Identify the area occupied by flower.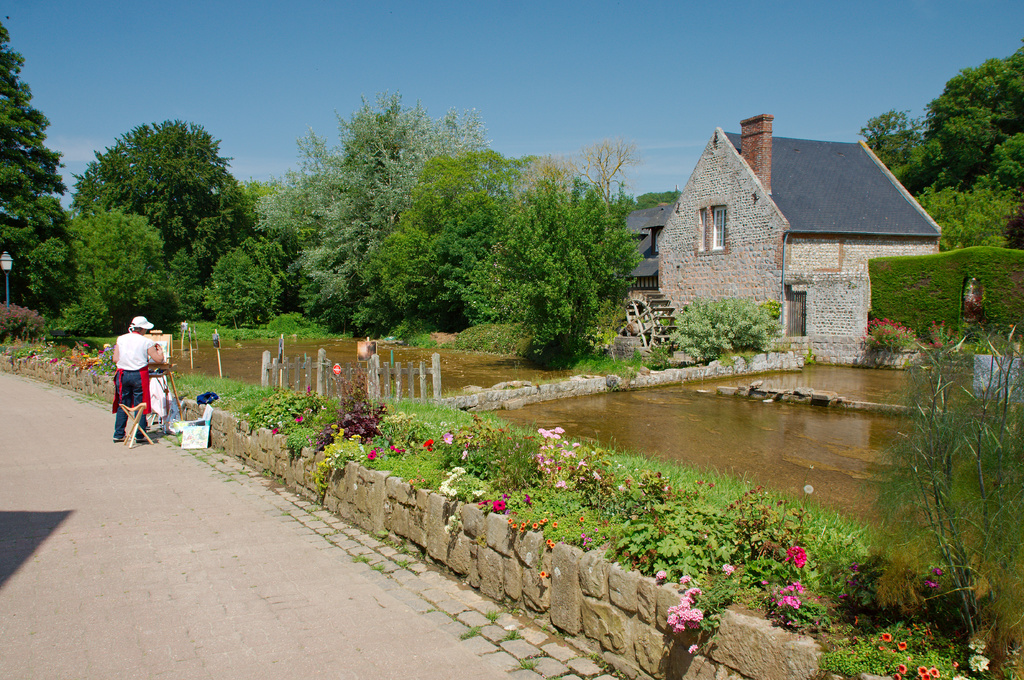
Area: detection(890, 670, 902, 679).
